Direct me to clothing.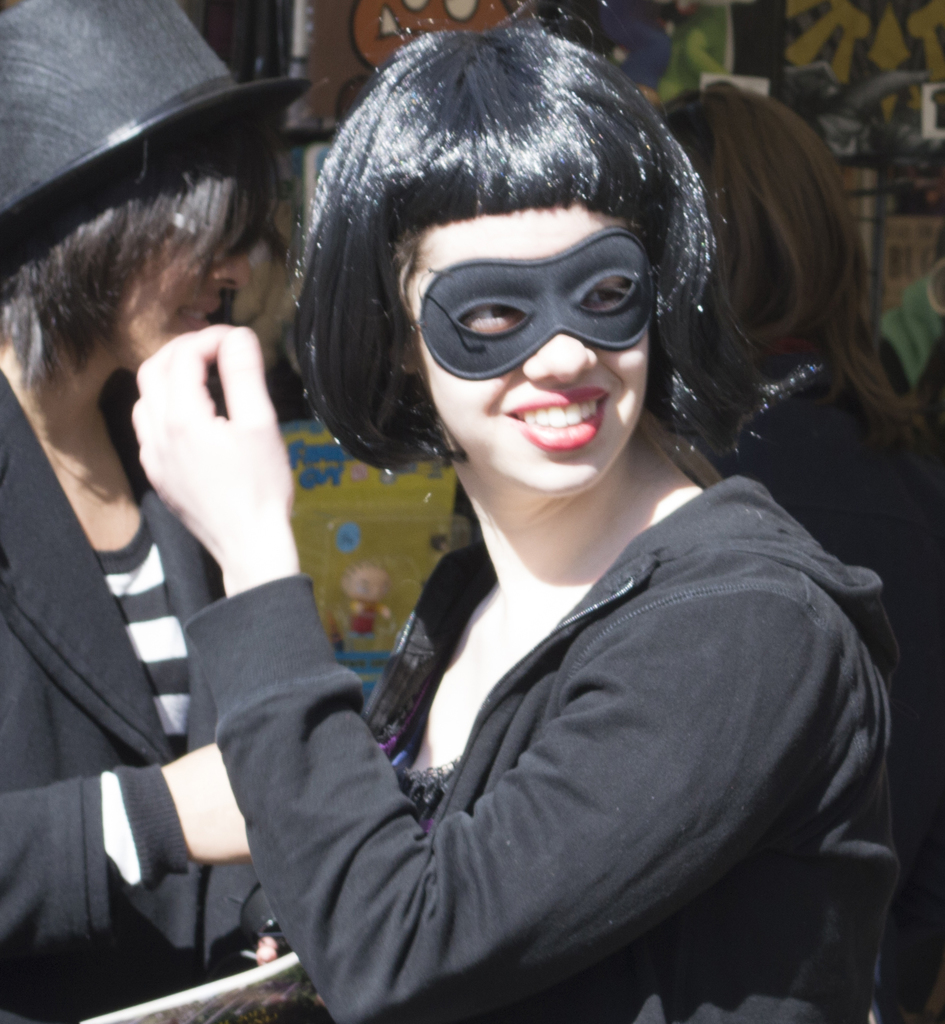
Direction: (left=0, top=366, right=292, bottom=1023).
